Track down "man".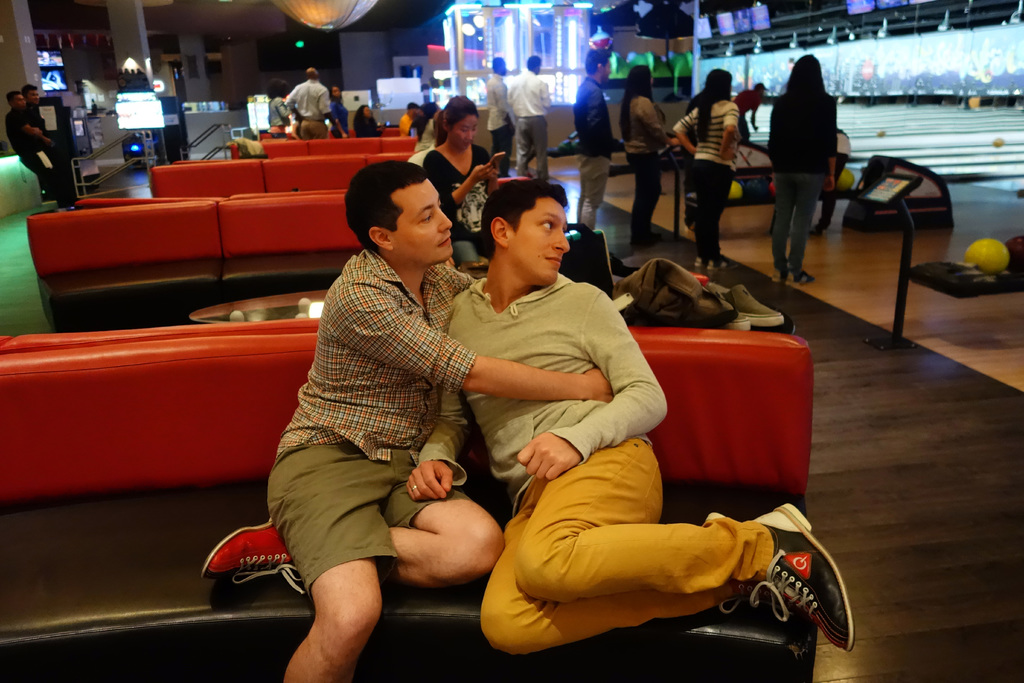
Tracked to <box>573,51,645,229</box>.
